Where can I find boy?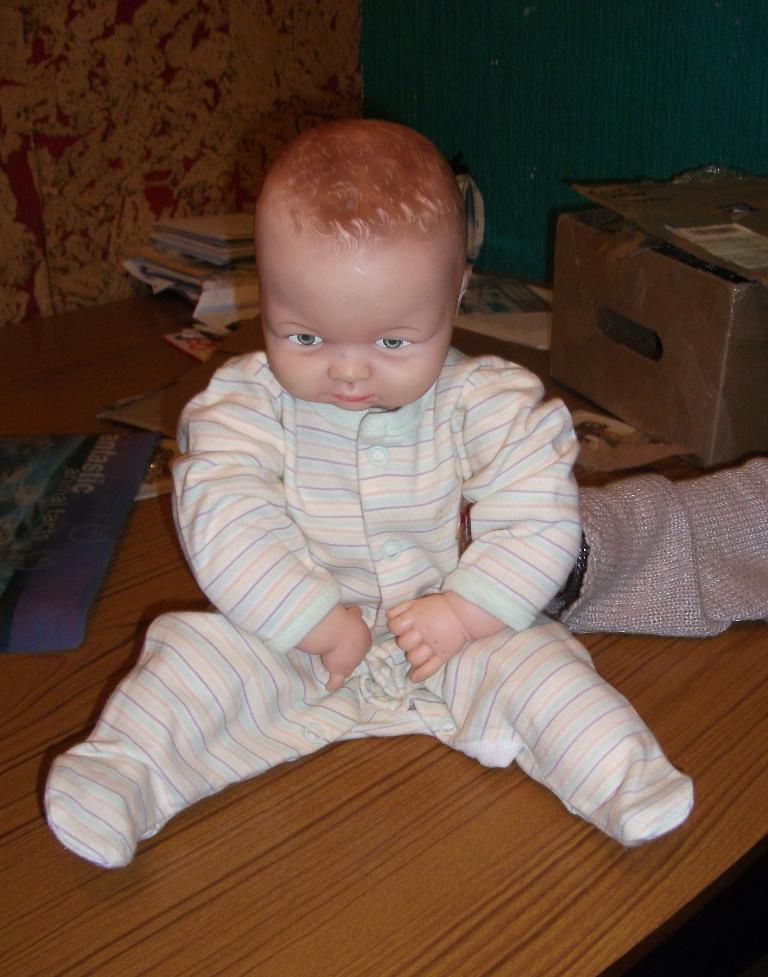
You can find it at [x1=132, y1=98, x2=626, y2=859].
